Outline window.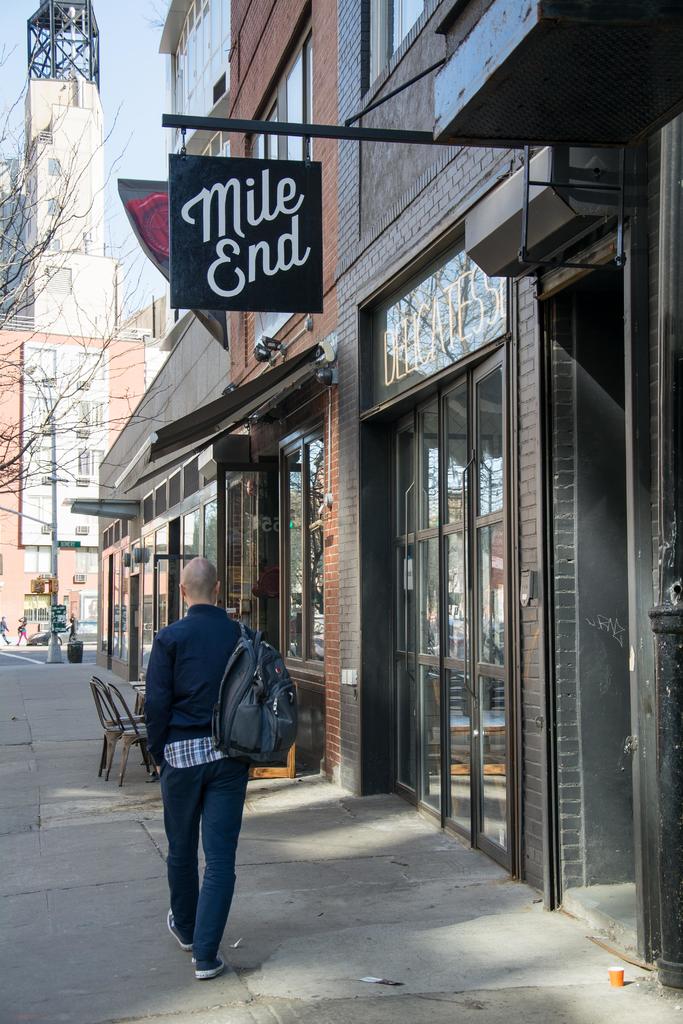
Outline: box=[245, 28, 325, 364].
